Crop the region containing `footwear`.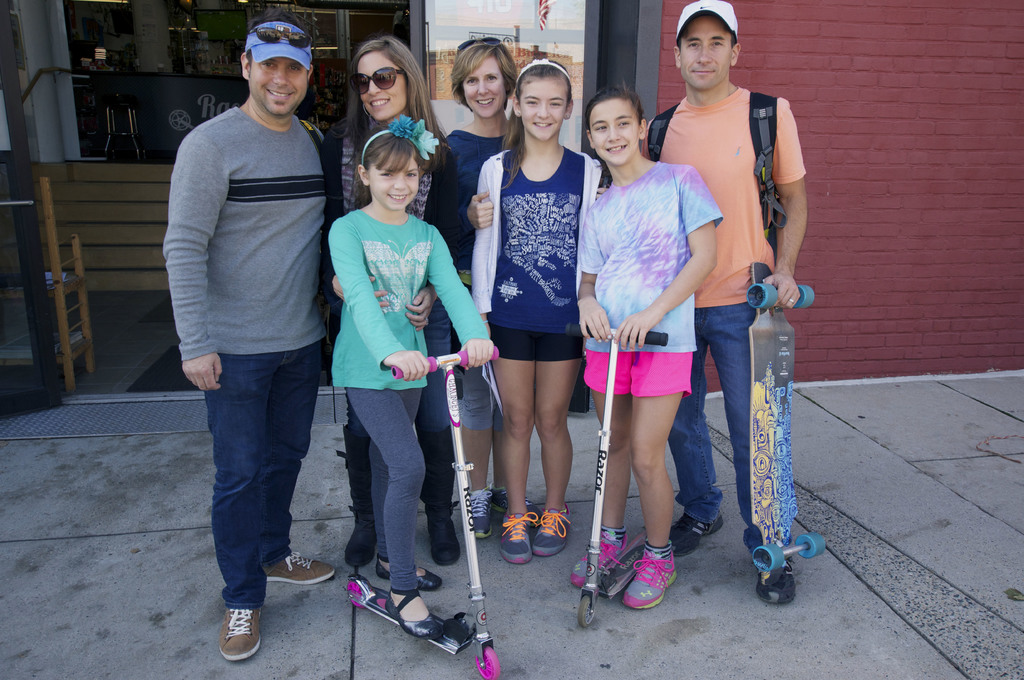
Crop region: (x1=374, y1=555, x2=445, y2=589).
